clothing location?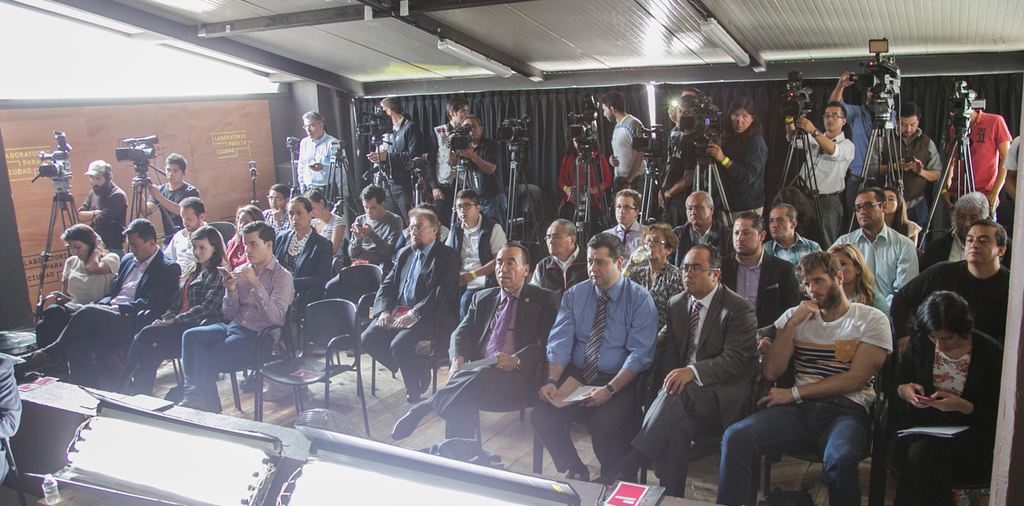
x1=184, y1=262, x2=292, y2=410
